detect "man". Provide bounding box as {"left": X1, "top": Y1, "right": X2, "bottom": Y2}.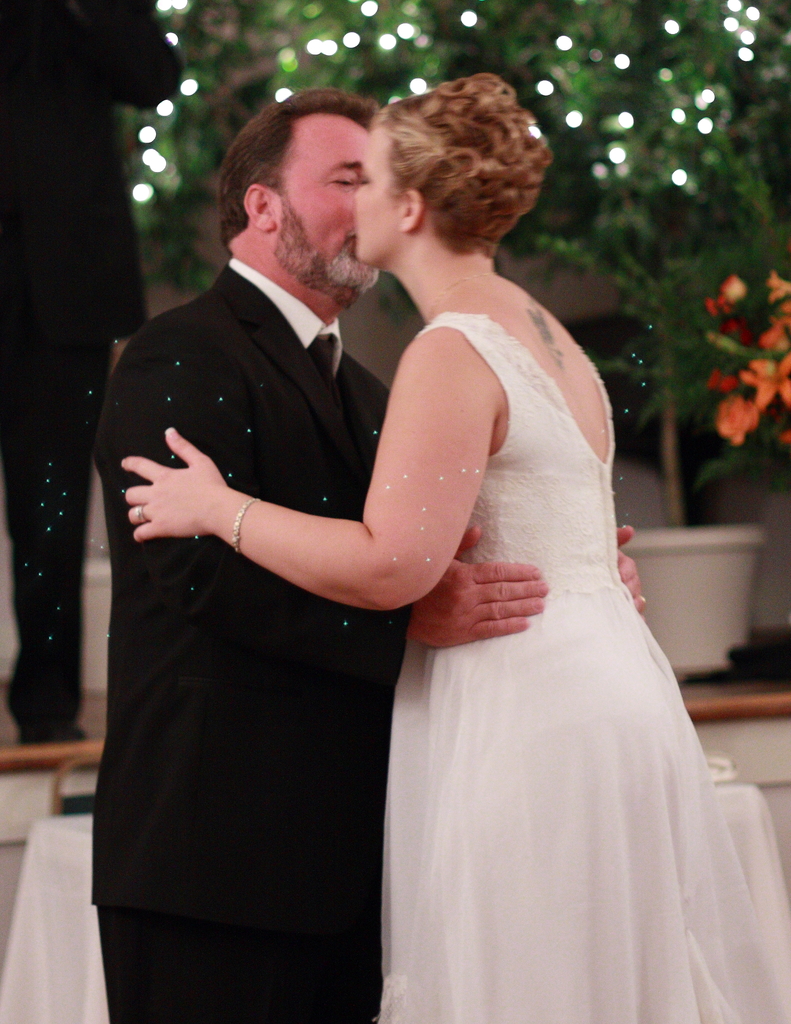
{"left": 88, "top": 85, "right": 648, "bottom": 1023}.
